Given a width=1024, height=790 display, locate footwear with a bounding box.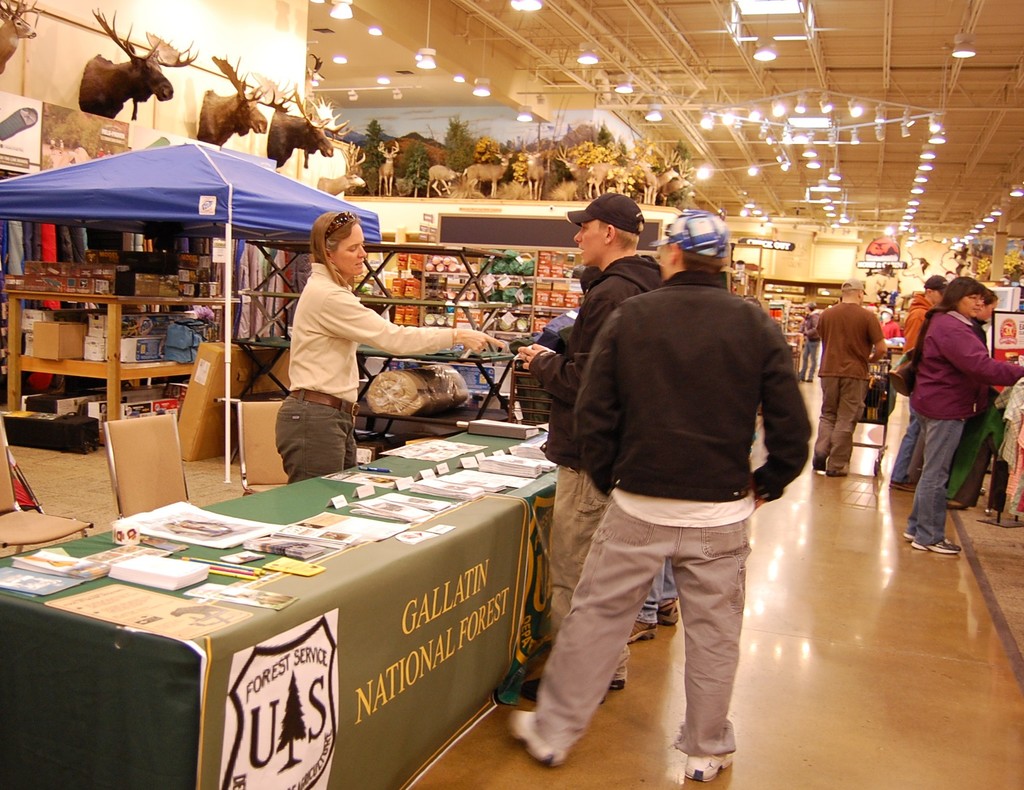
Located: bbox=[889, 481, 919, 491].
